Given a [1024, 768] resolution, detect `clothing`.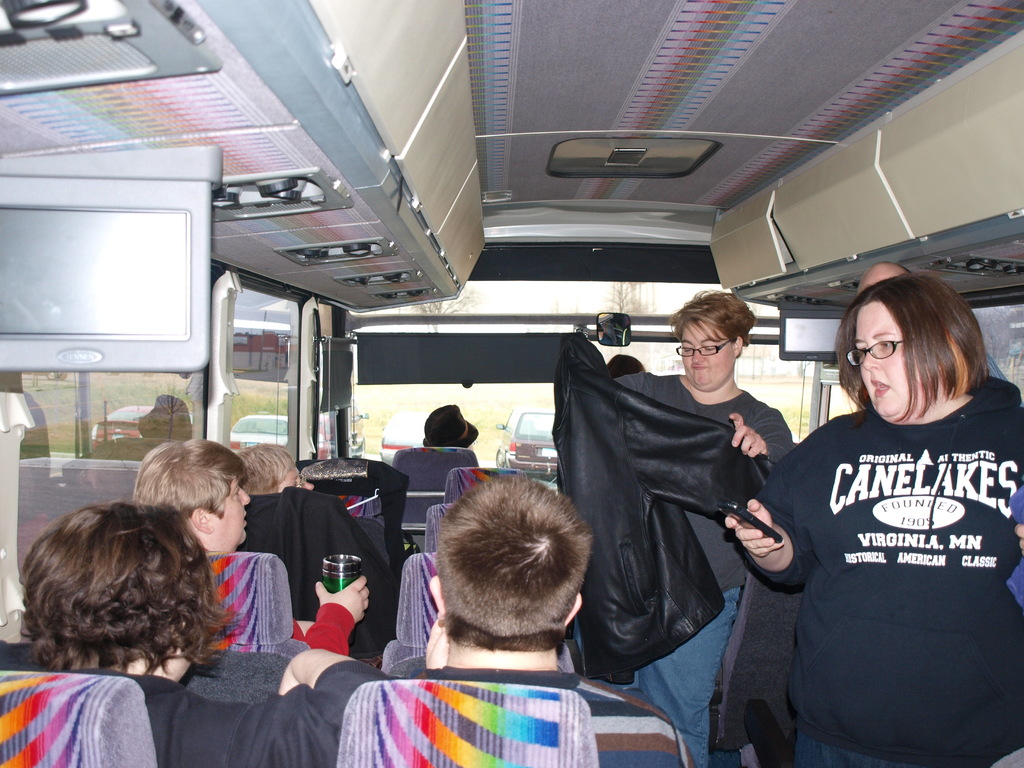
[65,670,402,767].
